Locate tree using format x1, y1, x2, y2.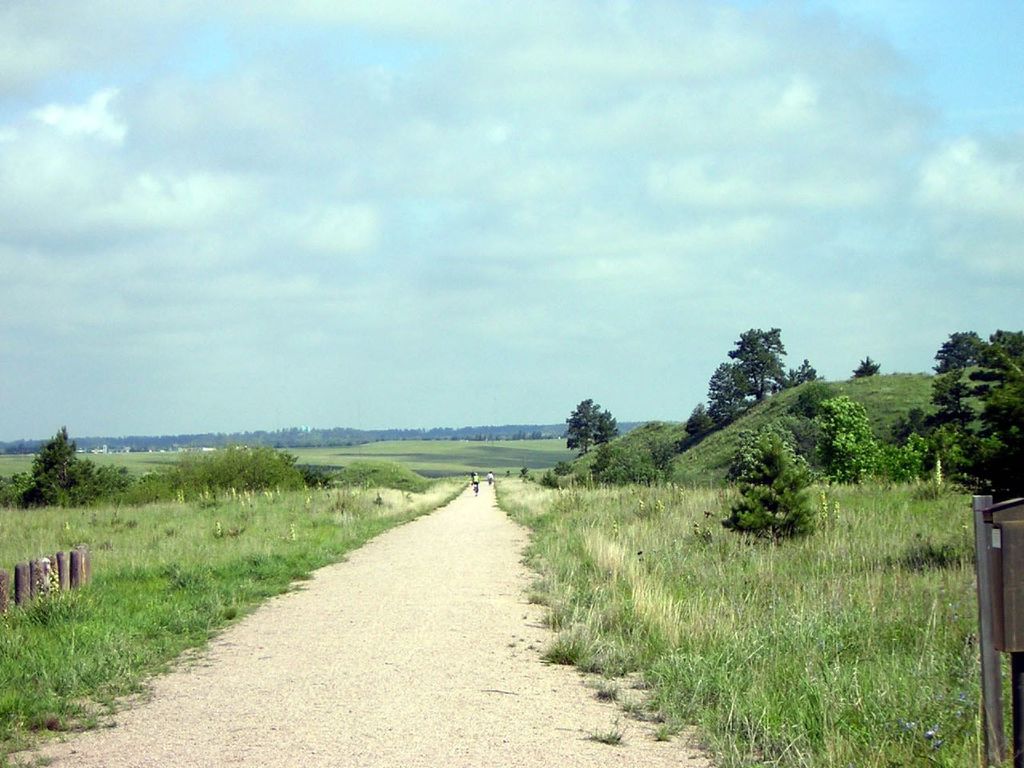
923, 326, 1023, 491.
